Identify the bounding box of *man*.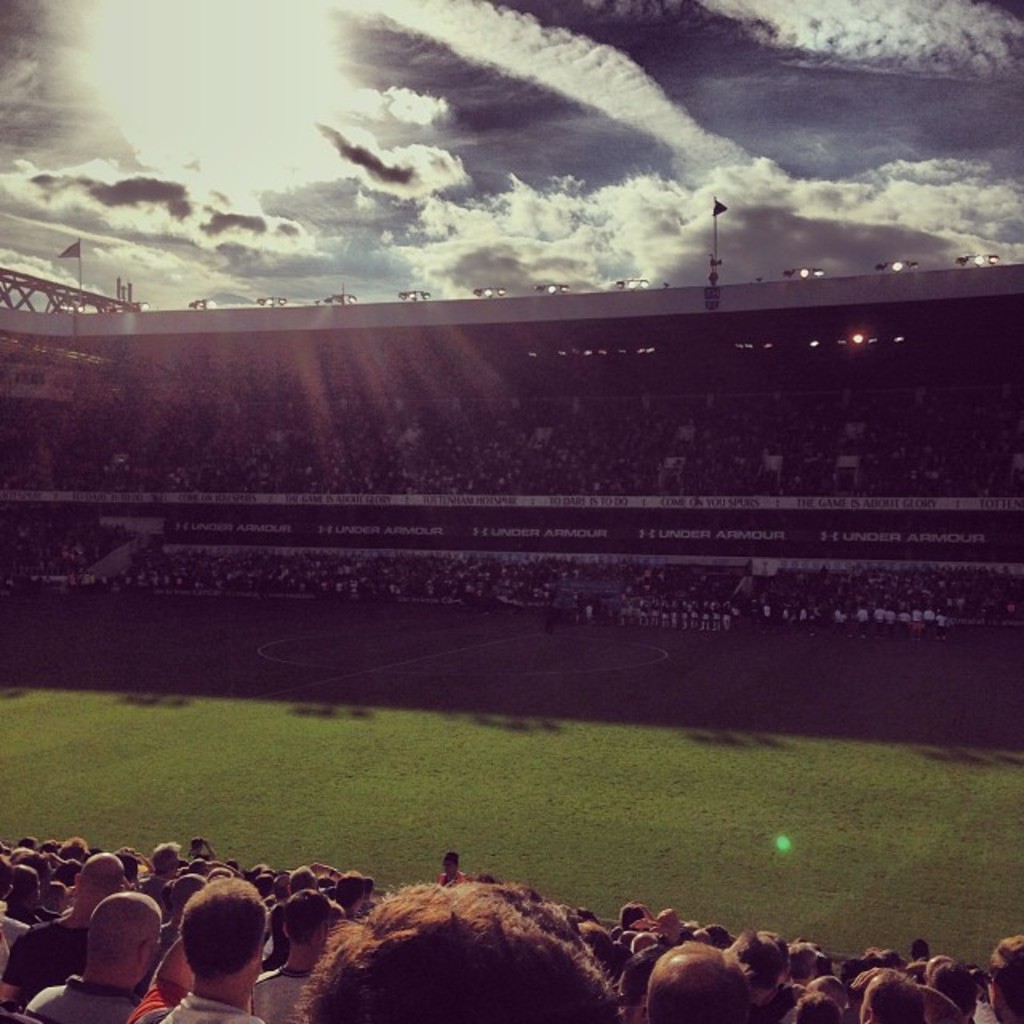
[136,838,178,910].
